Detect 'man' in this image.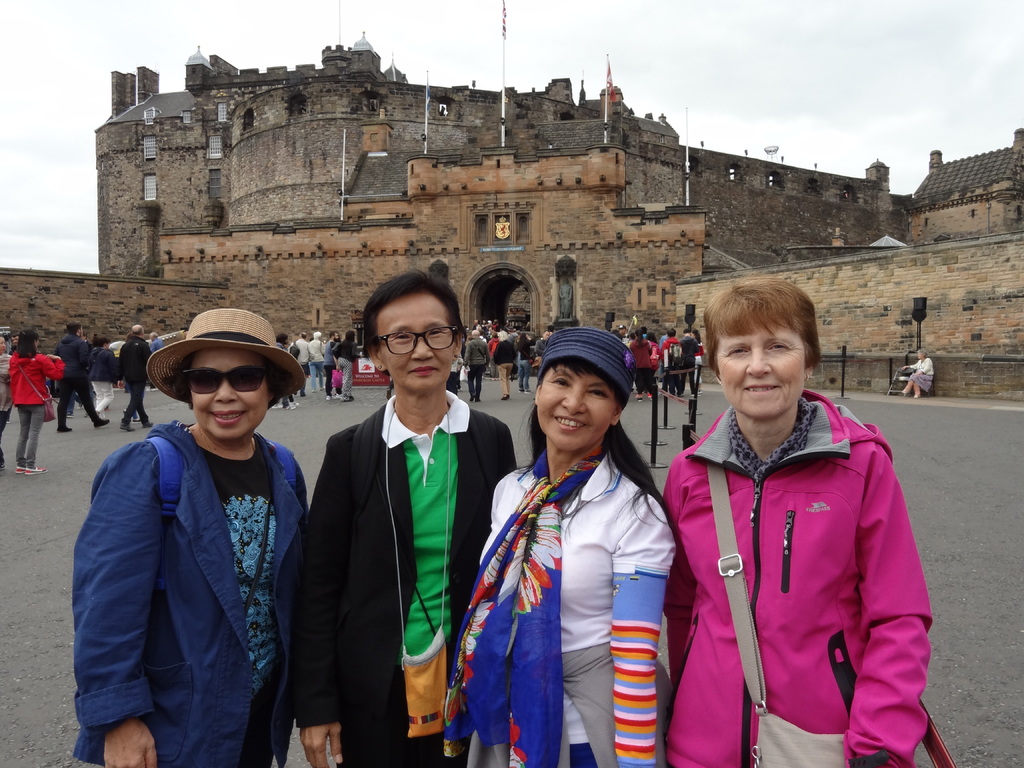
Detection: x1=152 y1=332 x2=168 y2=390.
